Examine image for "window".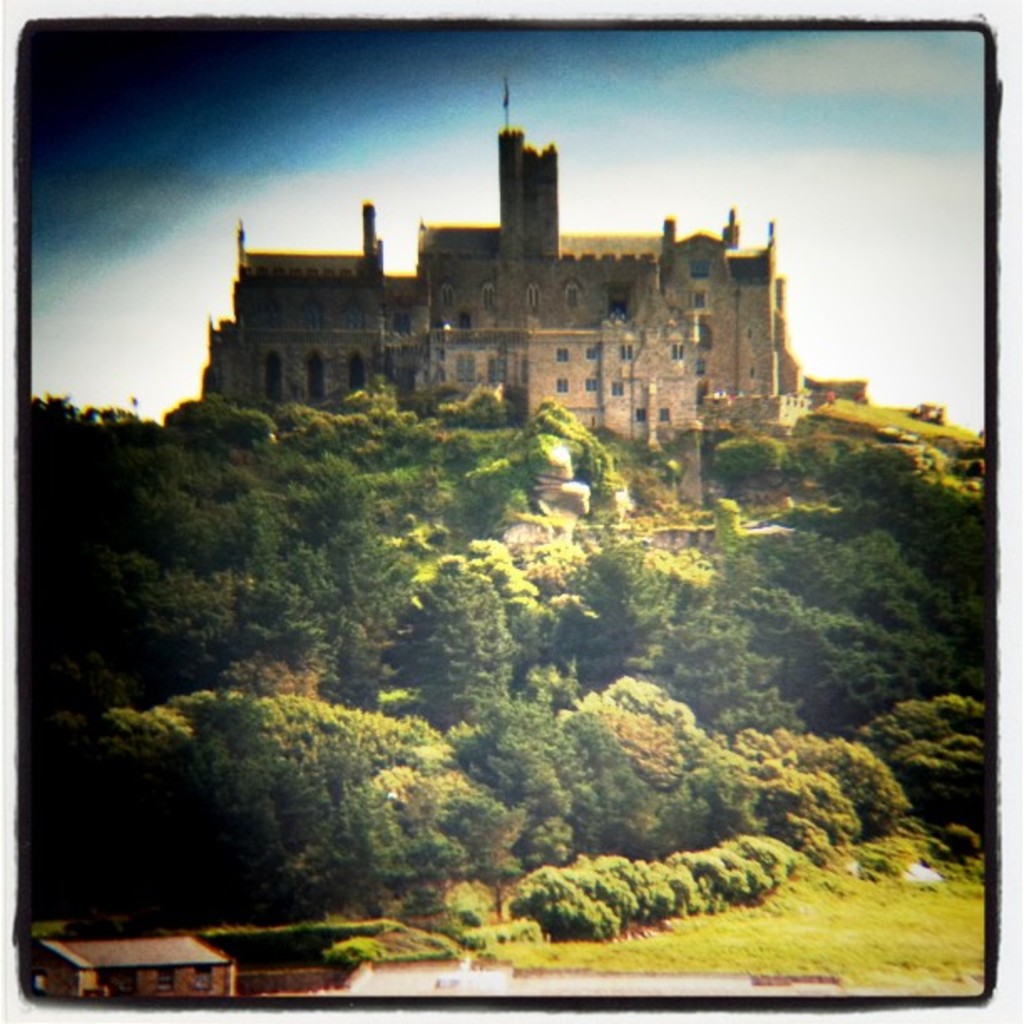
Examination result: [left=479, top=286, right=500, bottom=305].
